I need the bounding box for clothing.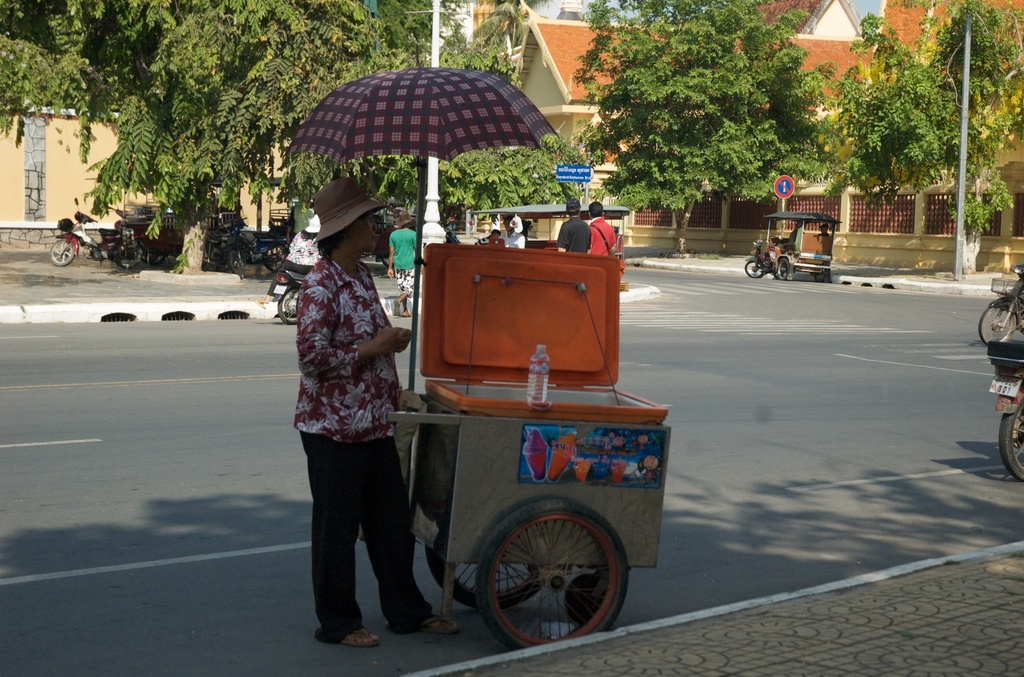
Here it is: <box>586,216,616,252</box>.
